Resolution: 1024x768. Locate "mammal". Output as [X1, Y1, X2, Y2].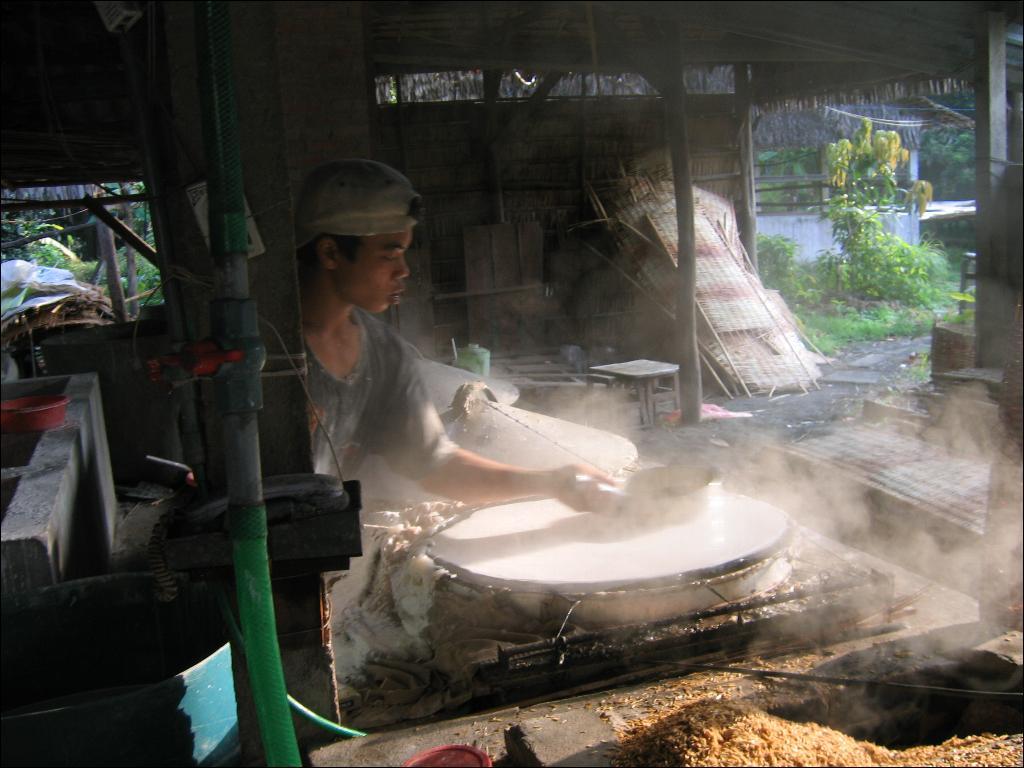
[227, 181, 614, 630].
